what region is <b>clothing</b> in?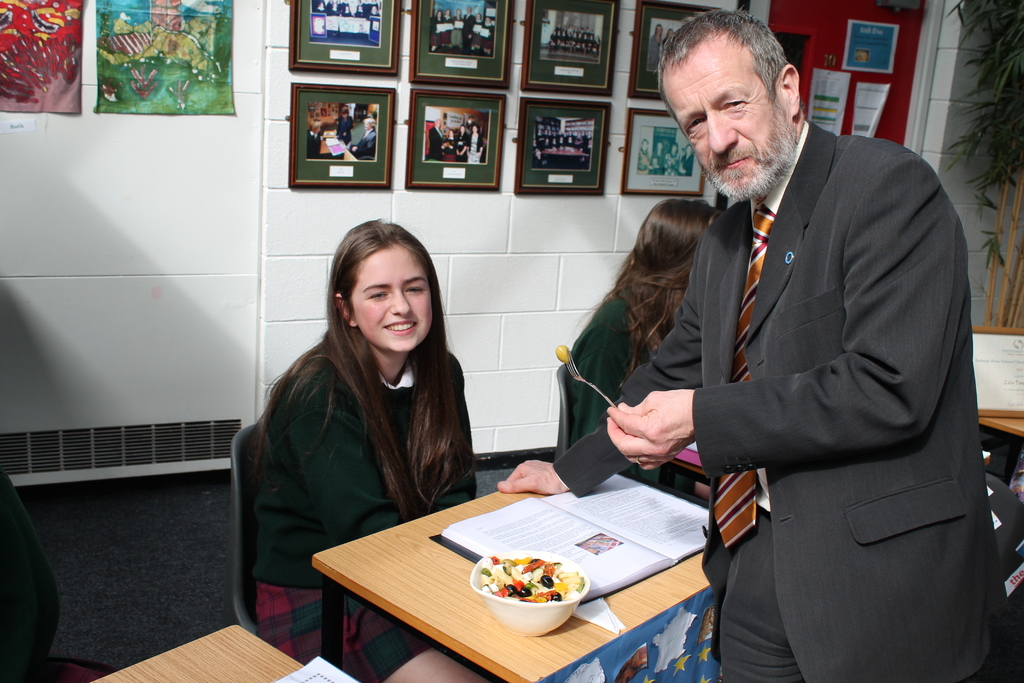
(559,288,707,500).
